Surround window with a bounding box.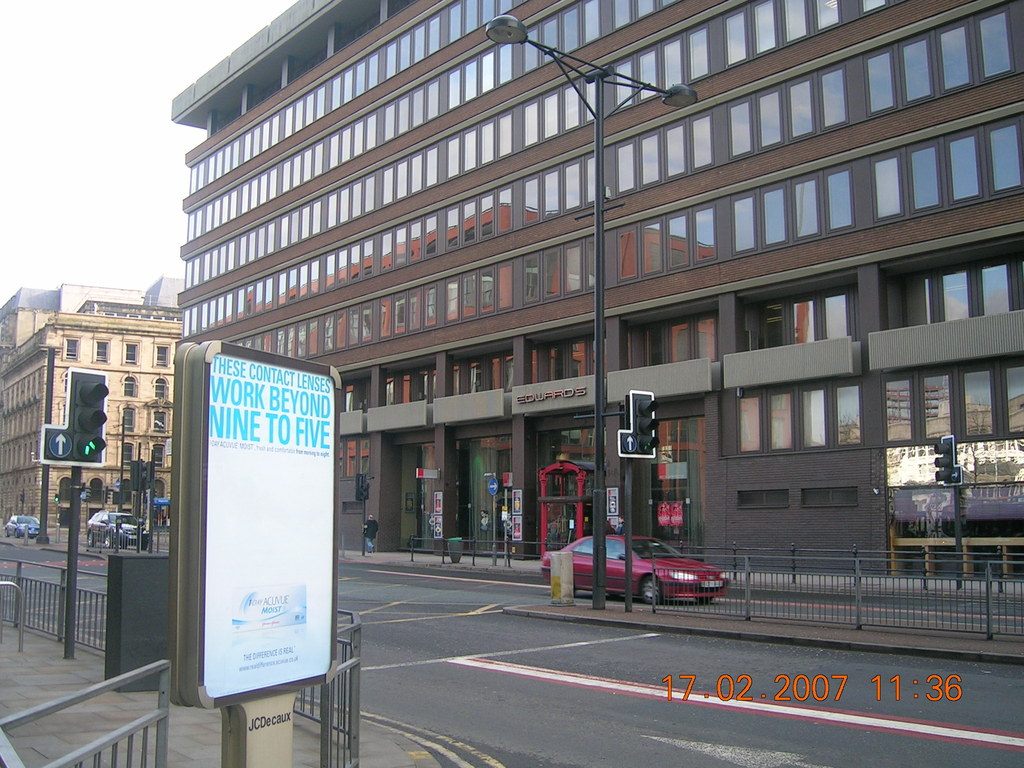
x1=69 y1=340 x2=81 y2=359.
